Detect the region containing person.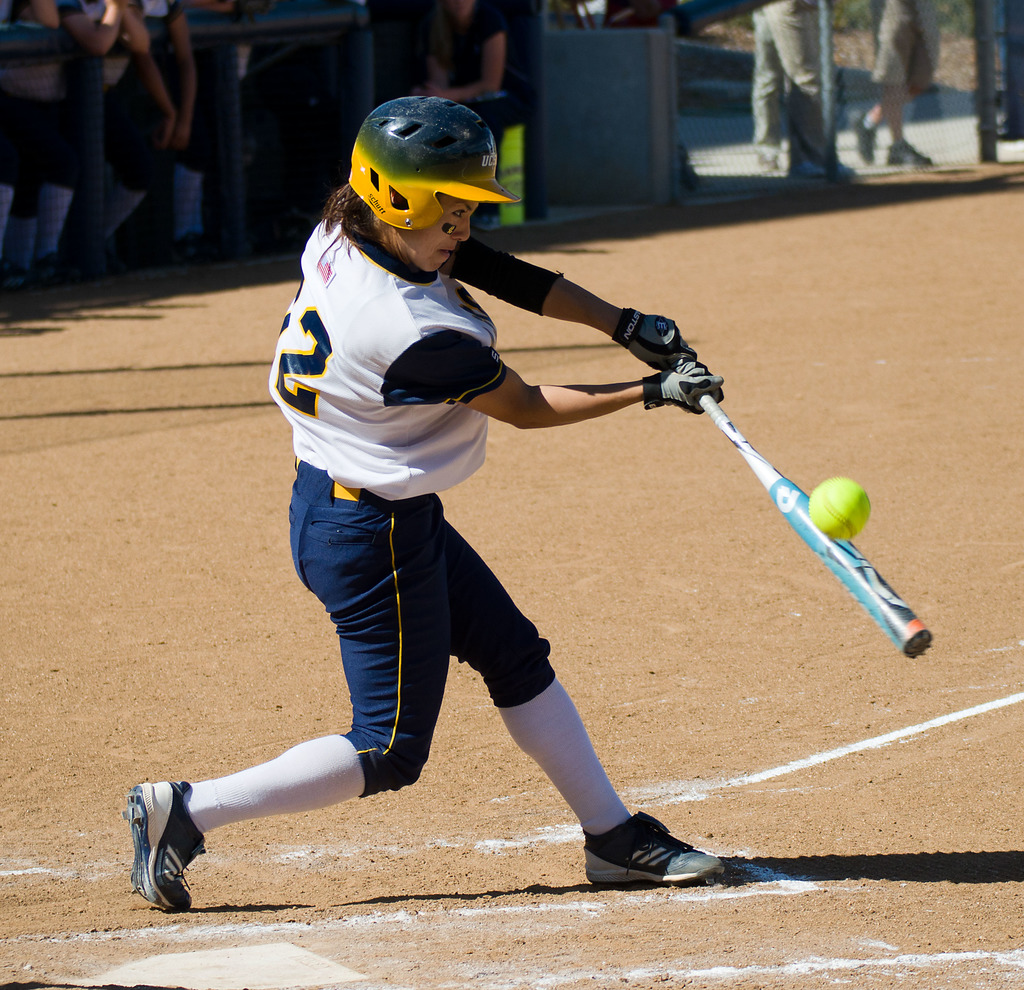
box(417, 0, 537, 222).
